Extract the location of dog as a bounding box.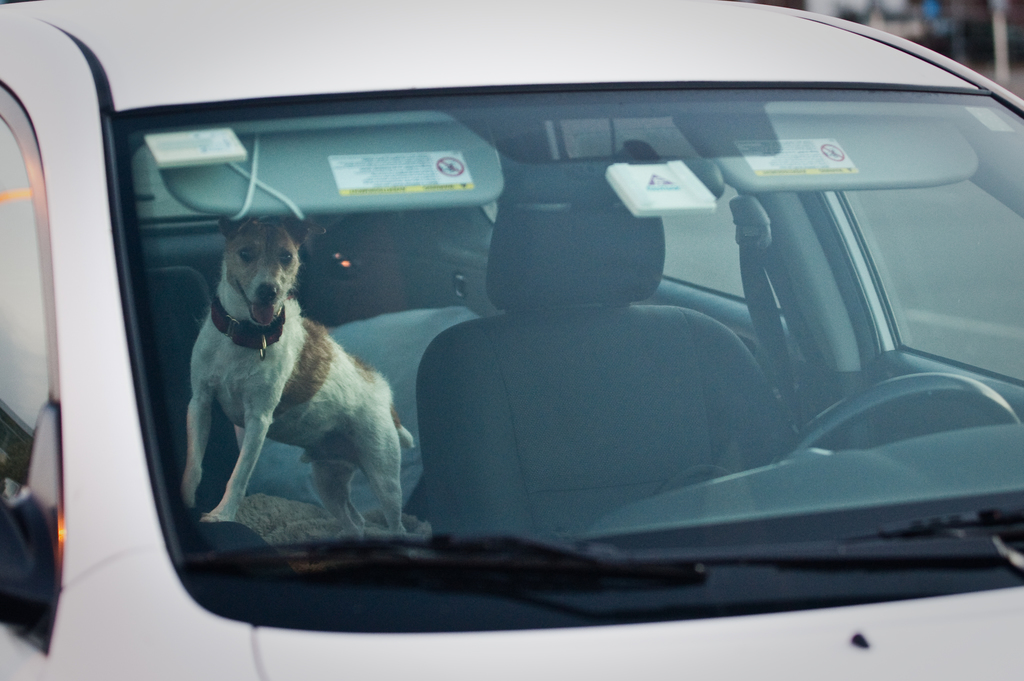
(173, 214, 419, 536).
